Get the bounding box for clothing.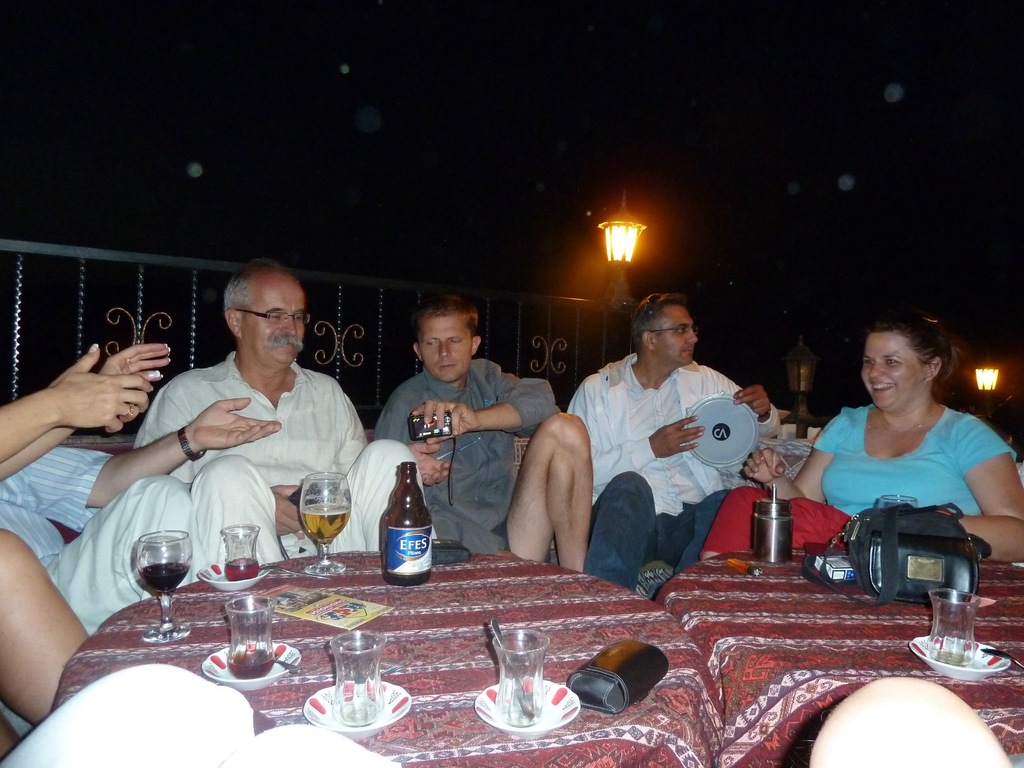
region(0, 451, 212, 742).
